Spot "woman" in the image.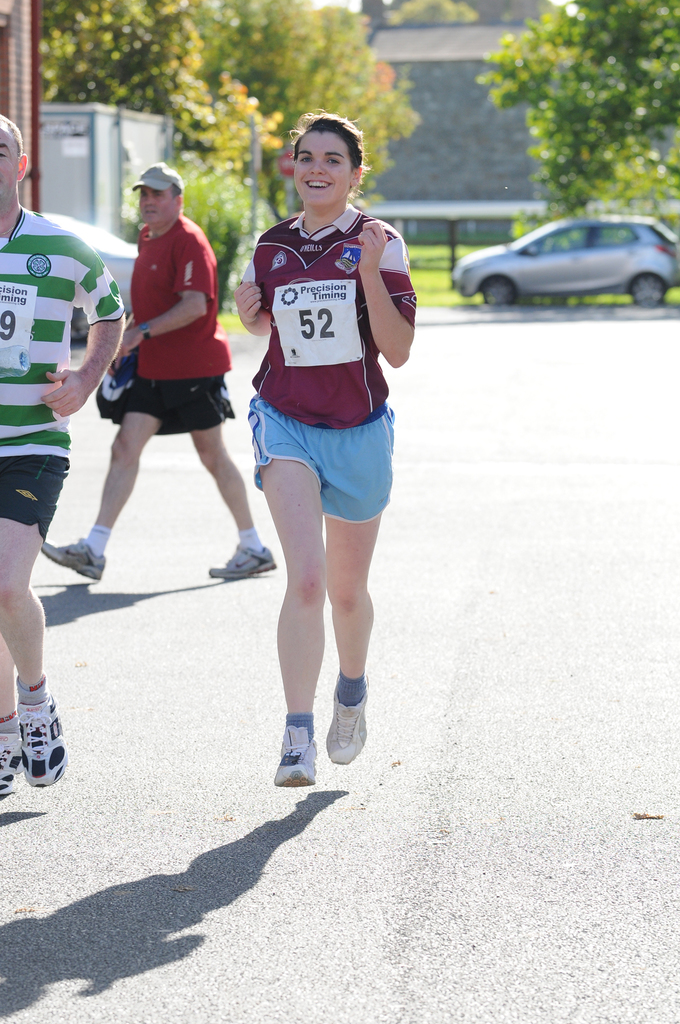
"woman" found at locate(224, 113, 419, 797).
